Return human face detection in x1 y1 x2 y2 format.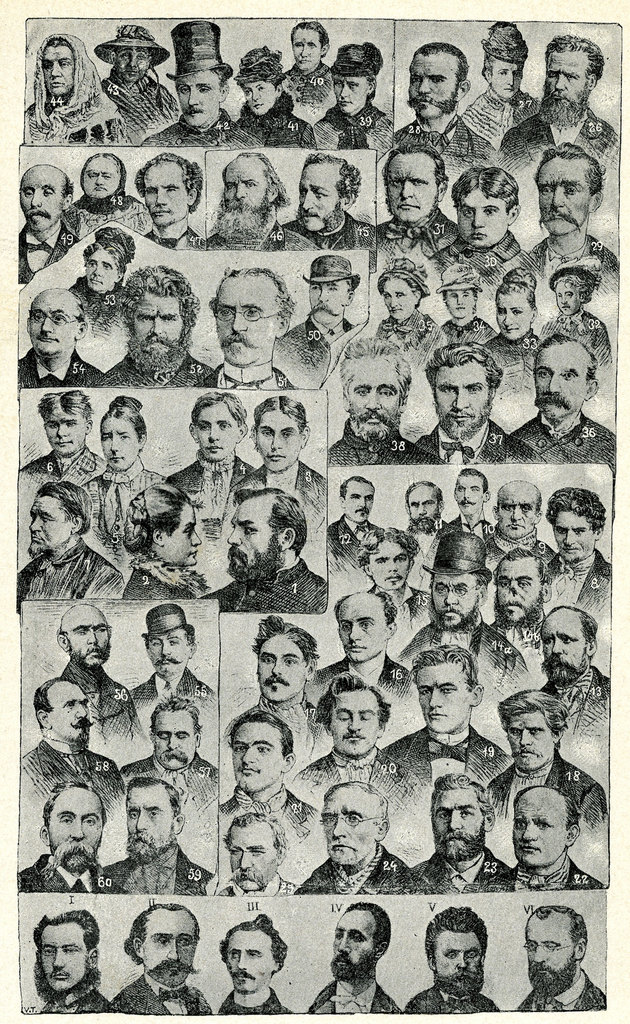
363 542 410 593.
